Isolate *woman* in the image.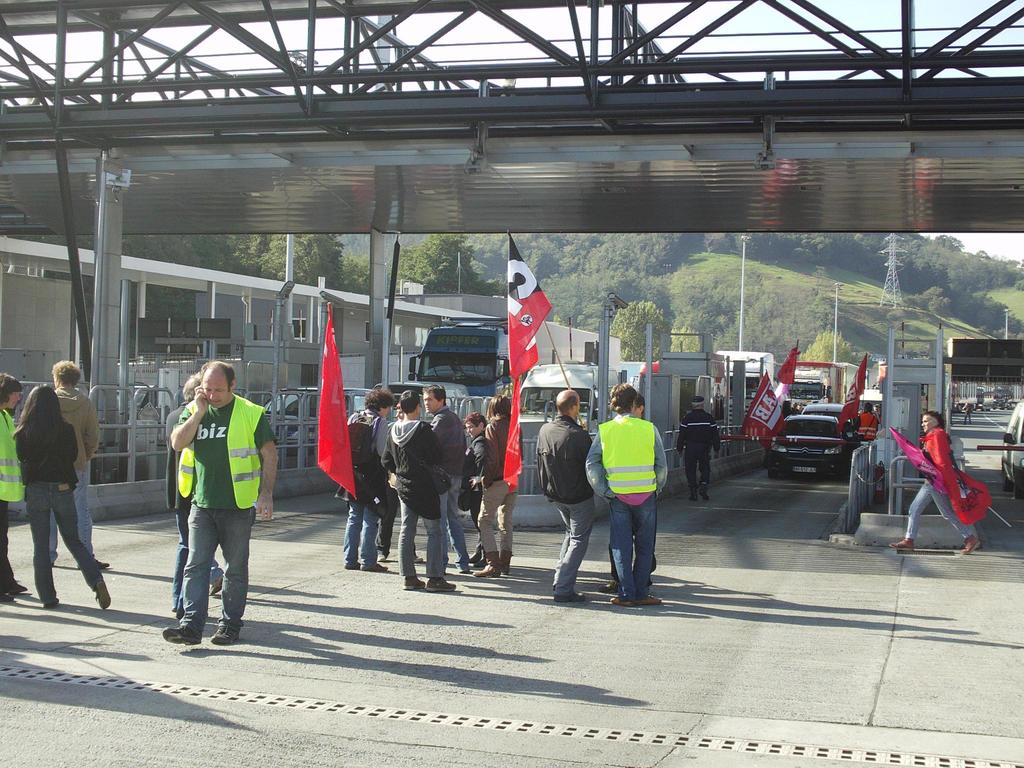
Isolated region: (left=10, top=385, right=115, bottom=609).
